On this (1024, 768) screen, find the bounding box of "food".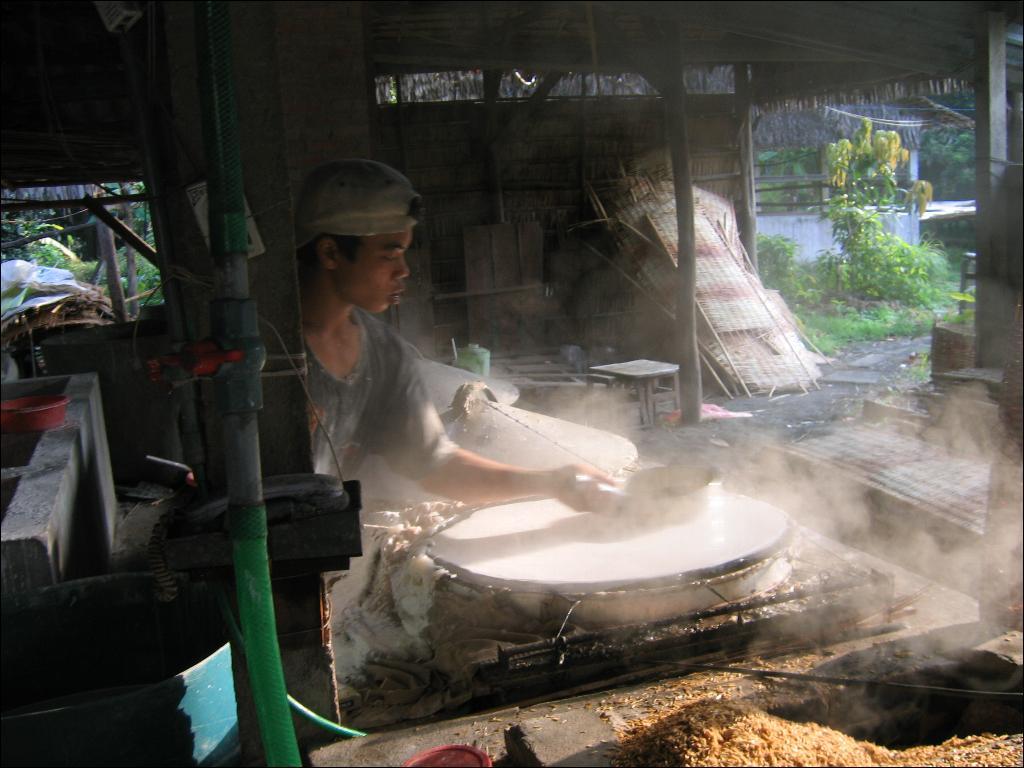
Bounding box: BBox(427, 471, 773, 585).
